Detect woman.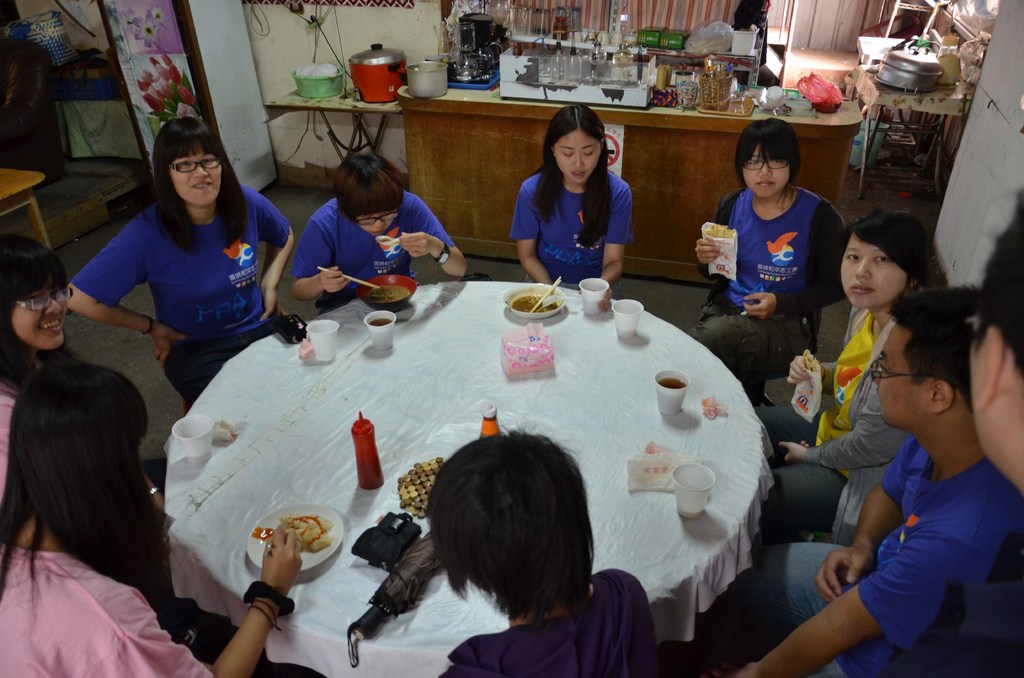
Detected at <bbox>681, 117, 849, 407</bbox>.
